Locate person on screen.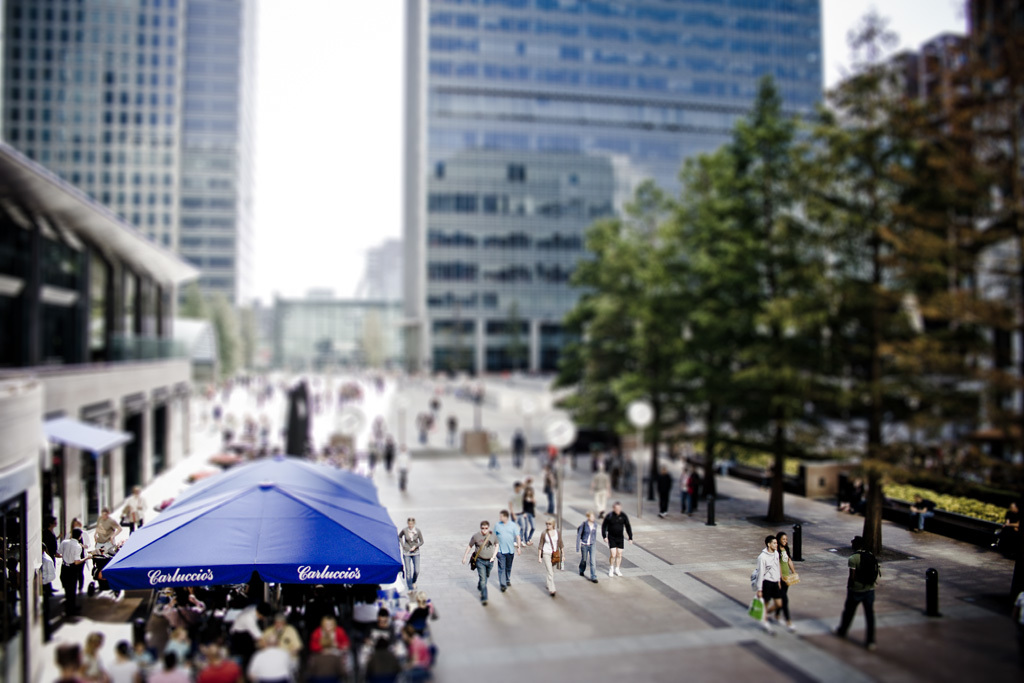
On screen at rect(991, 506, 1023, 546).
